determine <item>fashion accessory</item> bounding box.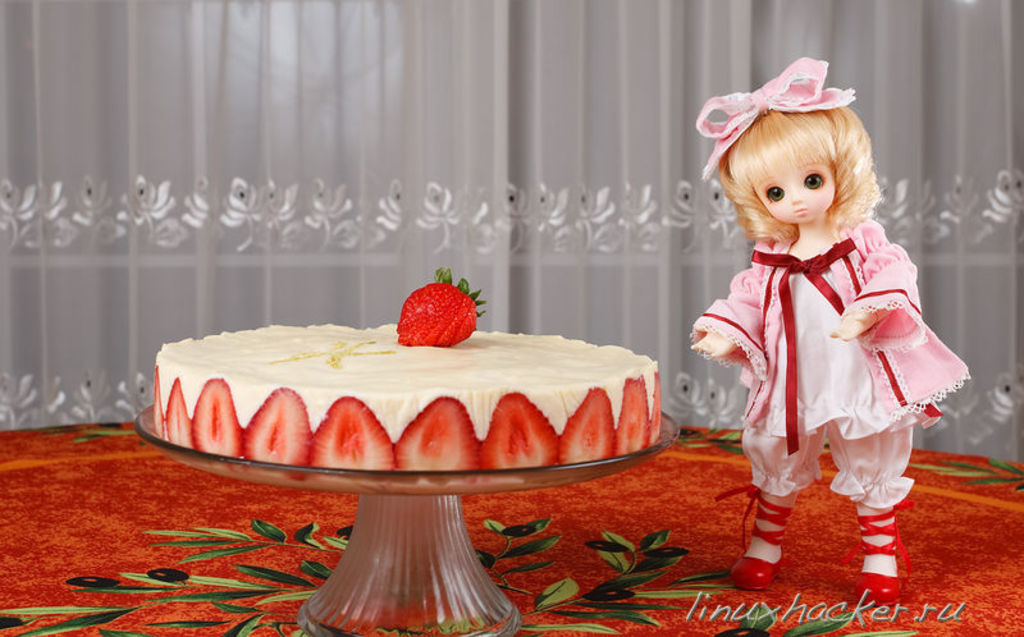
Determined: Rect(694, 54, 856, 177).
